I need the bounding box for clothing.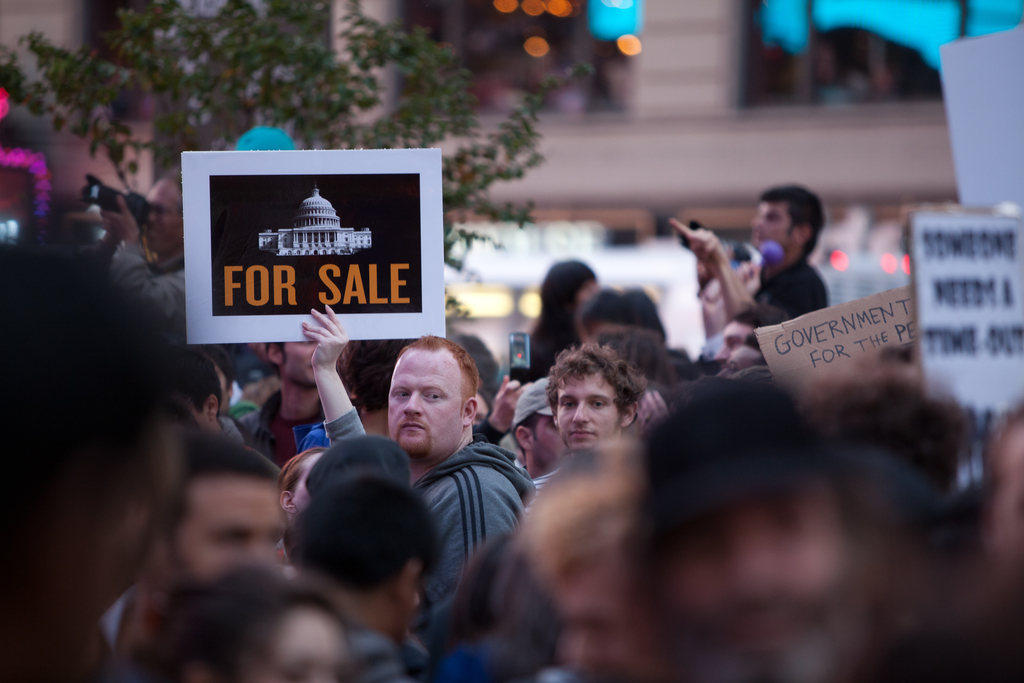
Here it is: left=95, top=591, right=131, bottom=652.
